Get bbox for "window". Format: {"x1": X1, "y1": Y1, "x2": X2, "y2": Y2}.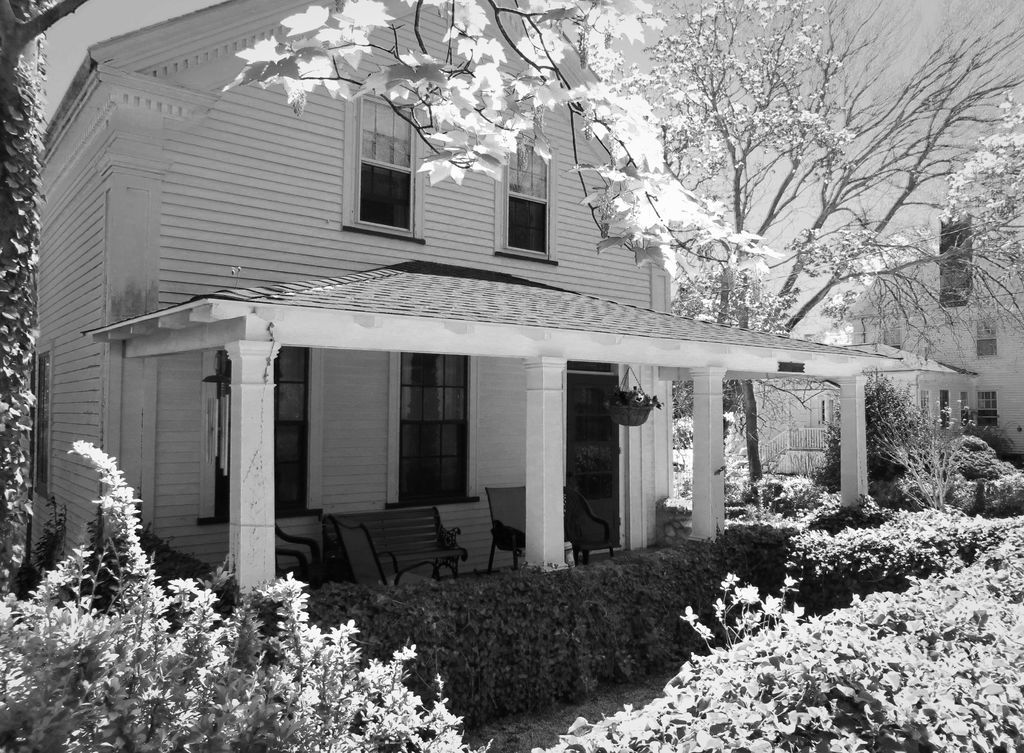
{"x1": 343, "y1": 121, "x2": 414, "y2": 223}.
